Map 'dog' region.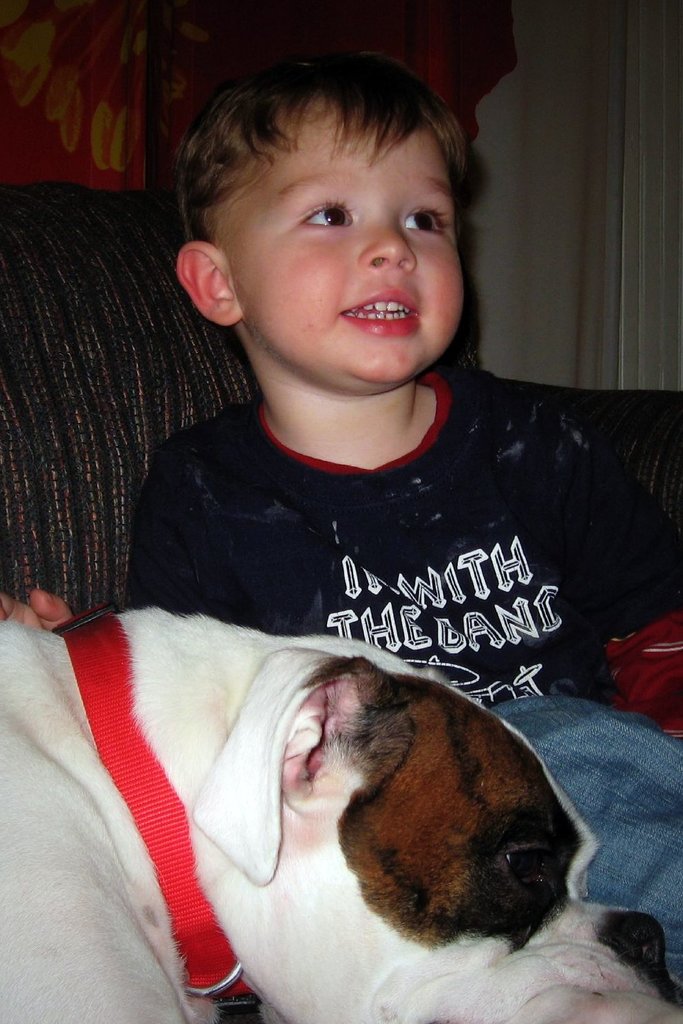
Mapped to <region>0, 601, 682, 1022</region>.
